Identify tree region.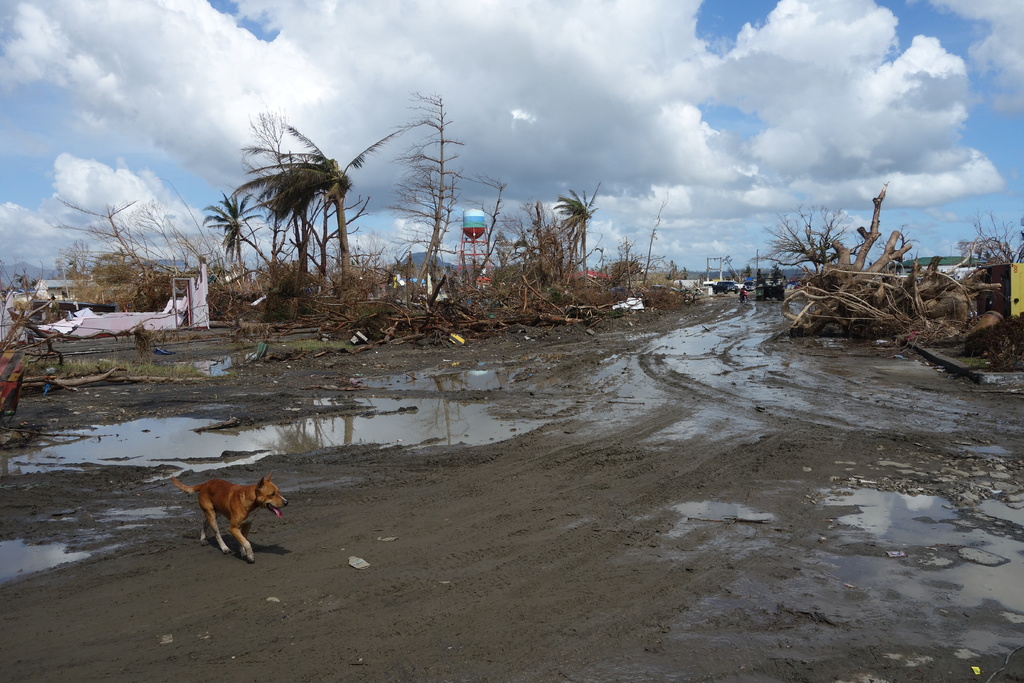
Region: <bbox>6, 268, 42, 293</bbox>.
